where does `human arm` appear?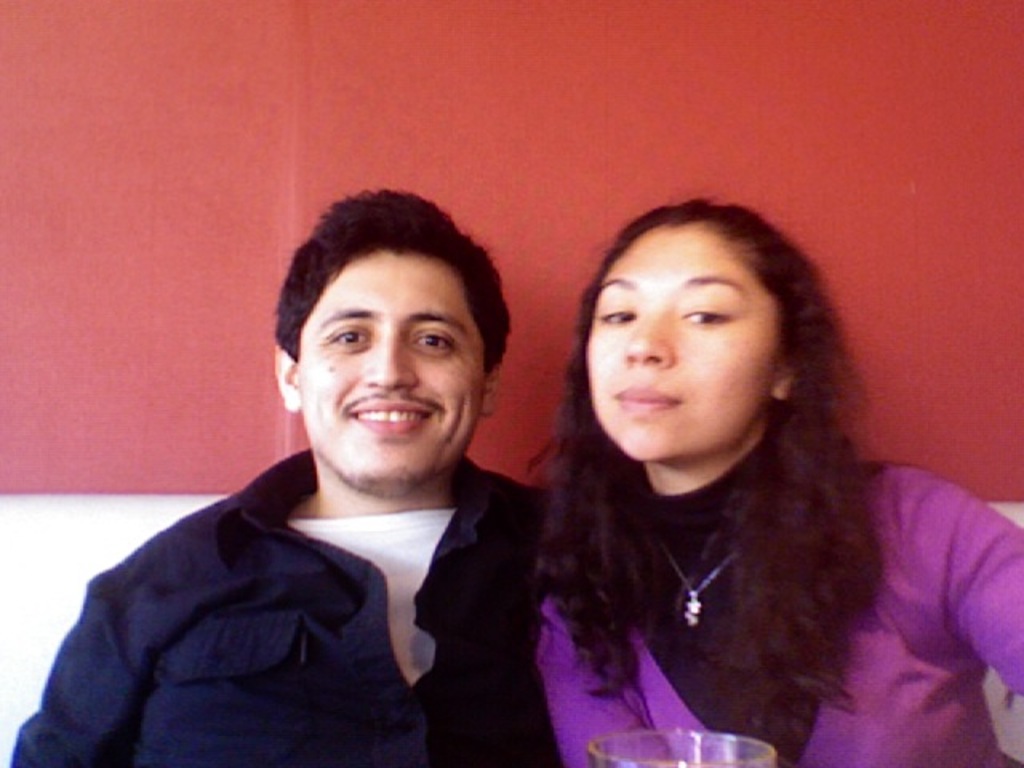
Appears at (11, 552, 179, 766).
